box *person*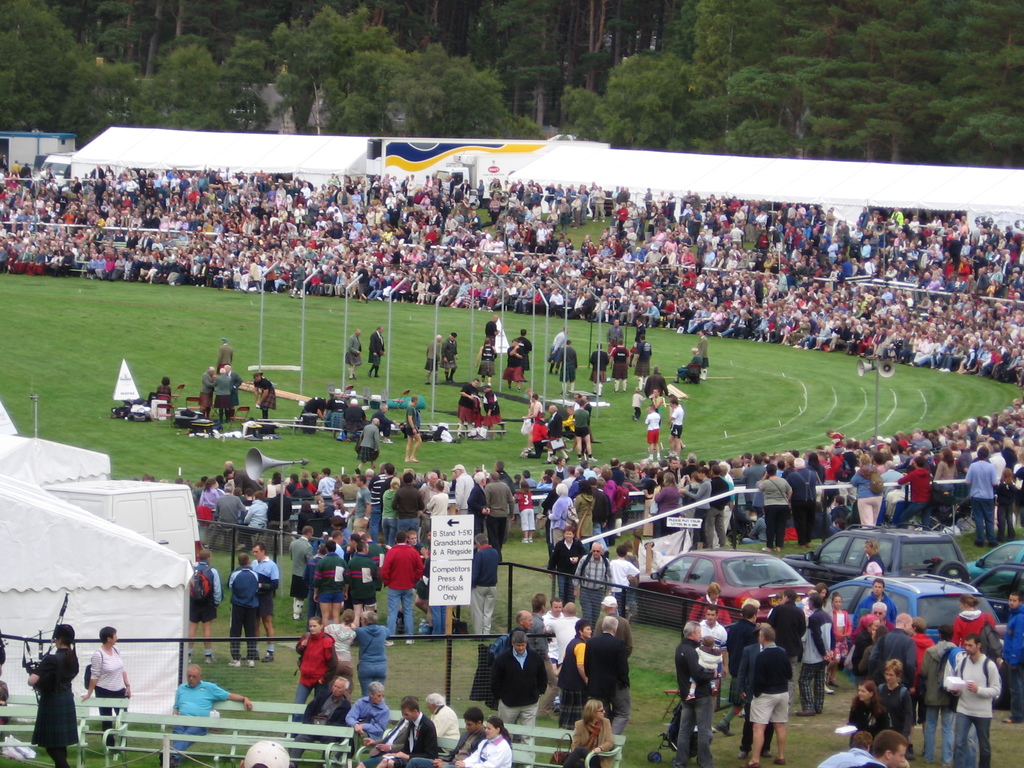
locate(522, 468, 534, 485)
